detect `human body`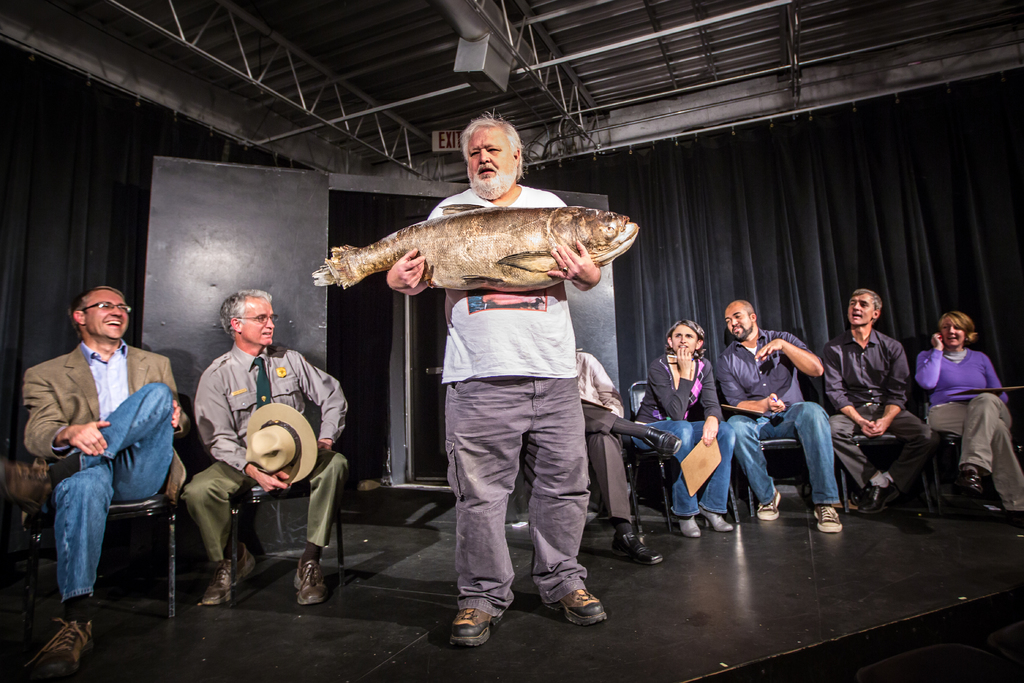
[left=635, top=321, right=740, bottom=536]
